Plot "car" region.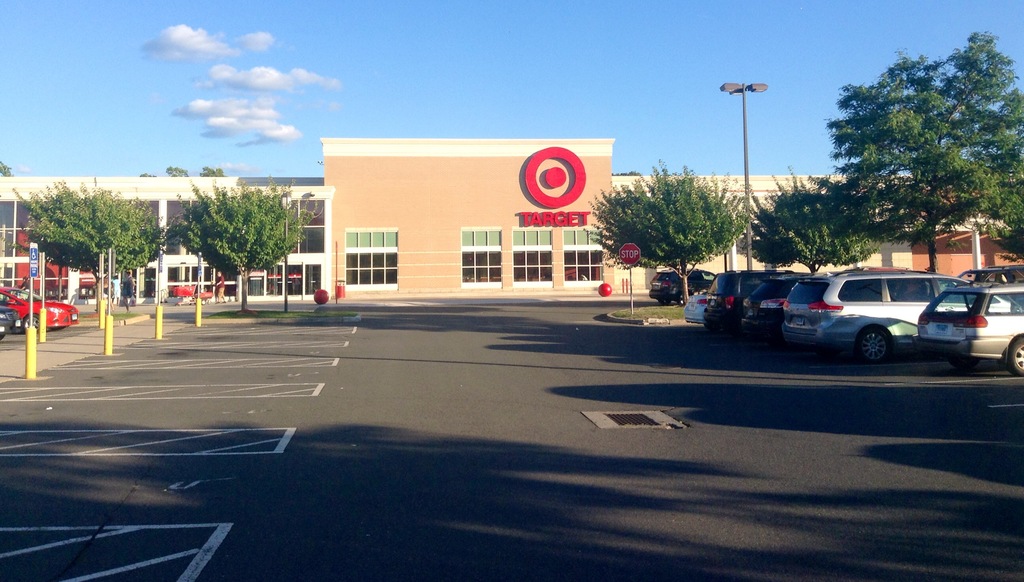
Plotted at 0:288:79:336.
